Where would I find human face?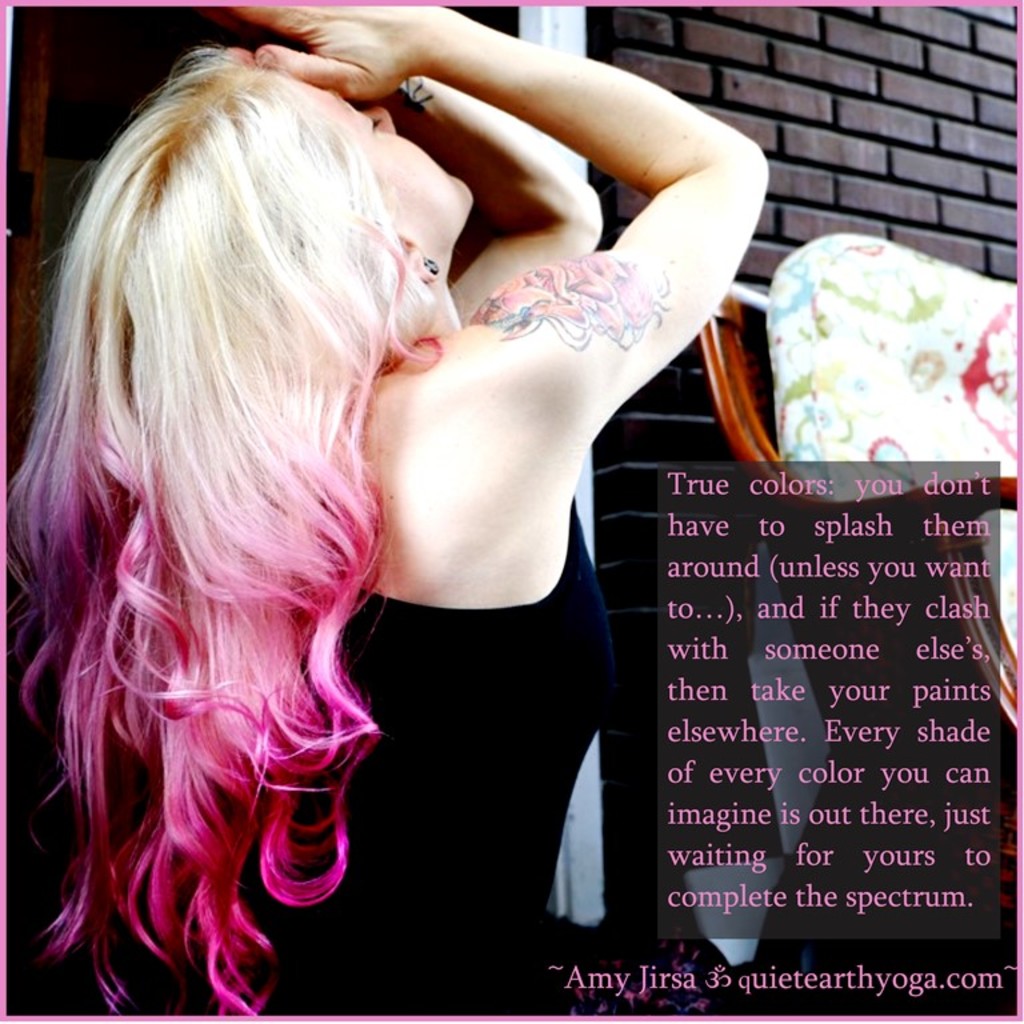
At crop(275, 73, 468, 261).
